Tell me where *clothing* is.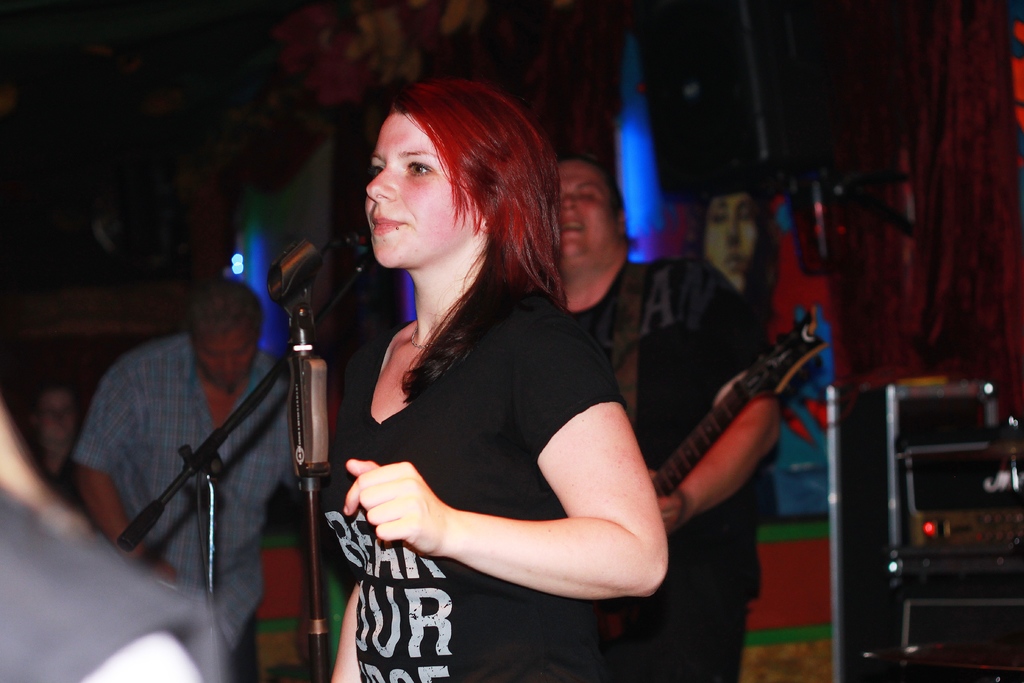
*clothing* is at x1=0 y1=478 x2=219 y2=682.
